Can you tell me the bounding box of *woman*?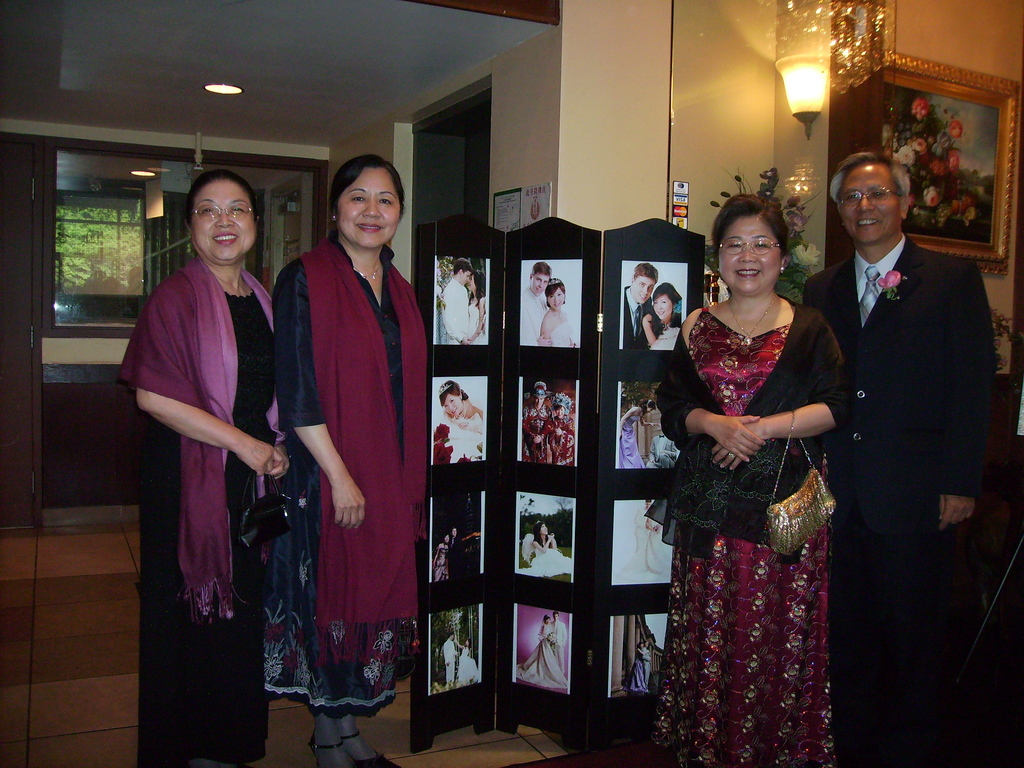
rect(467, 269, 489, 346).
